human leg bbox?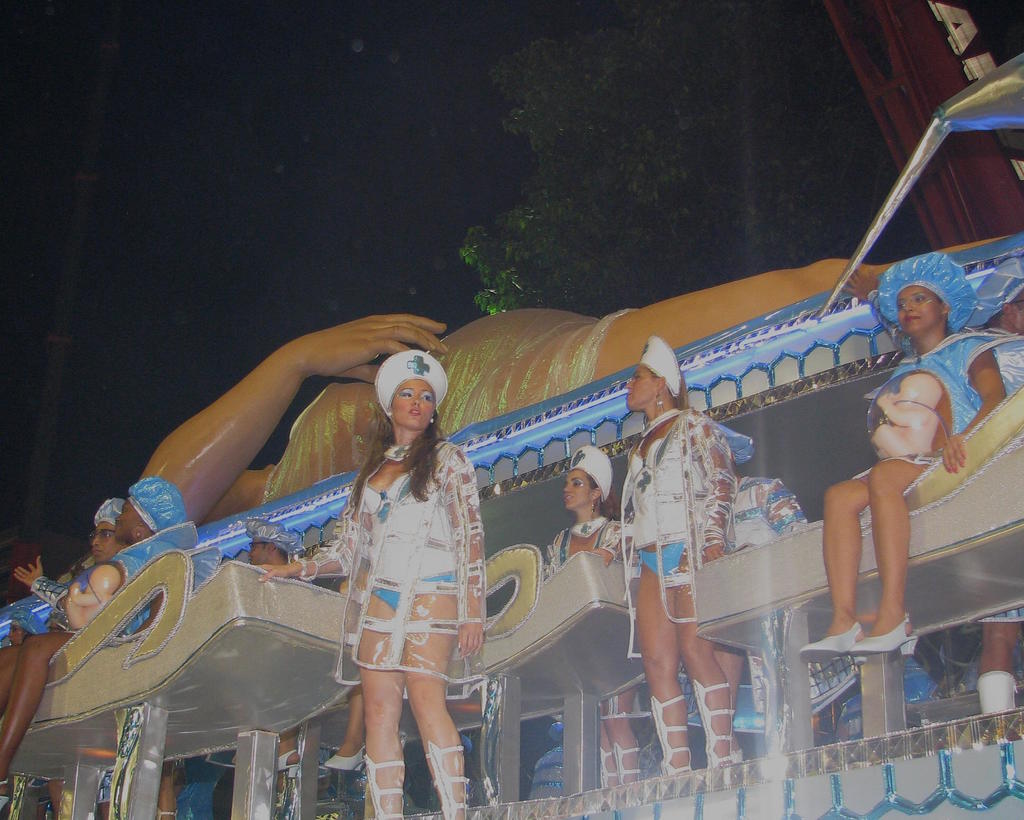
<box>366,584,407,819</box>
